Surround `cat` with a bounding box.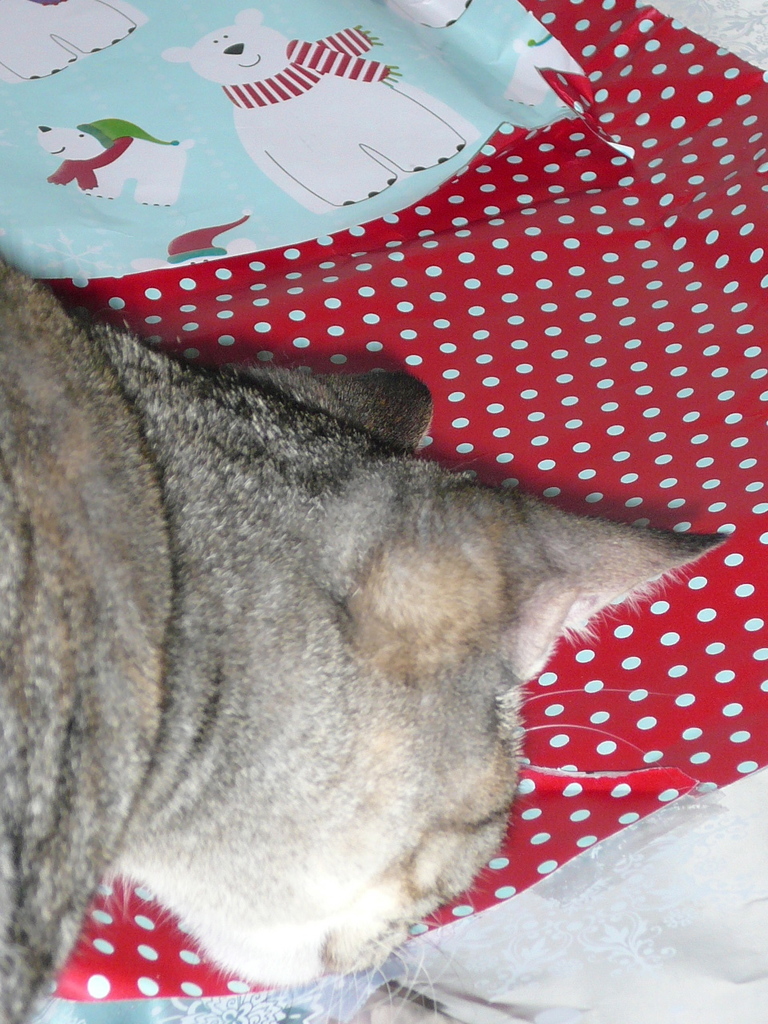
(0,251,733,1023).
